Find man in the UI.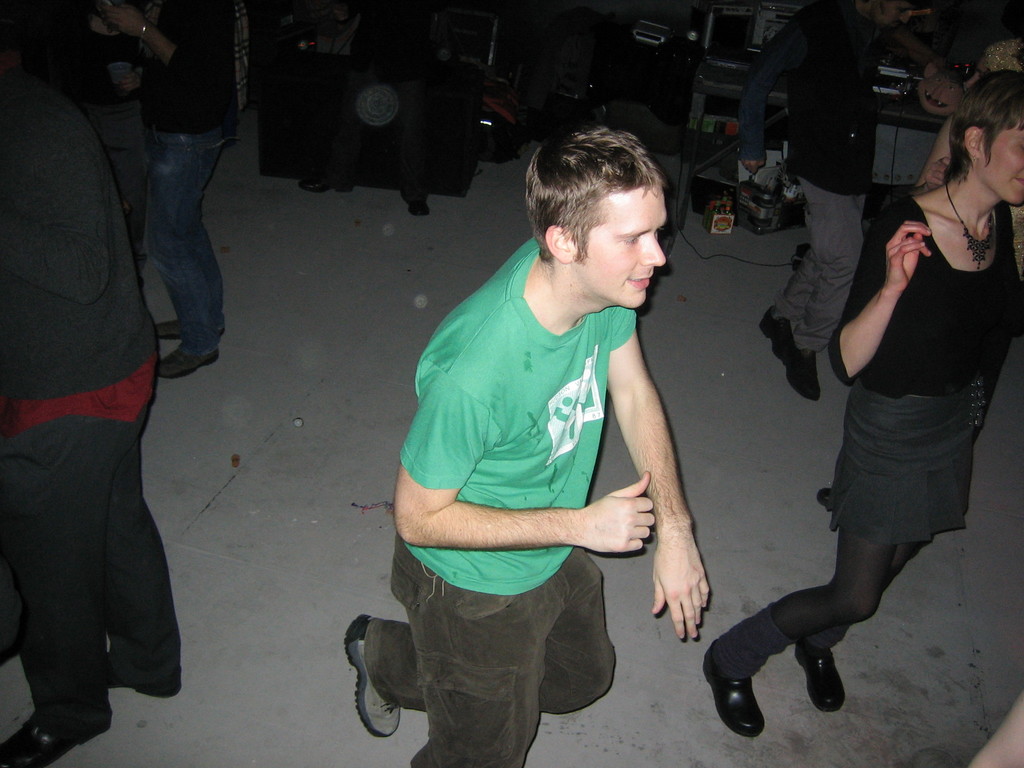
UI element at (left=371, top=127, right=730, bottom=758).
